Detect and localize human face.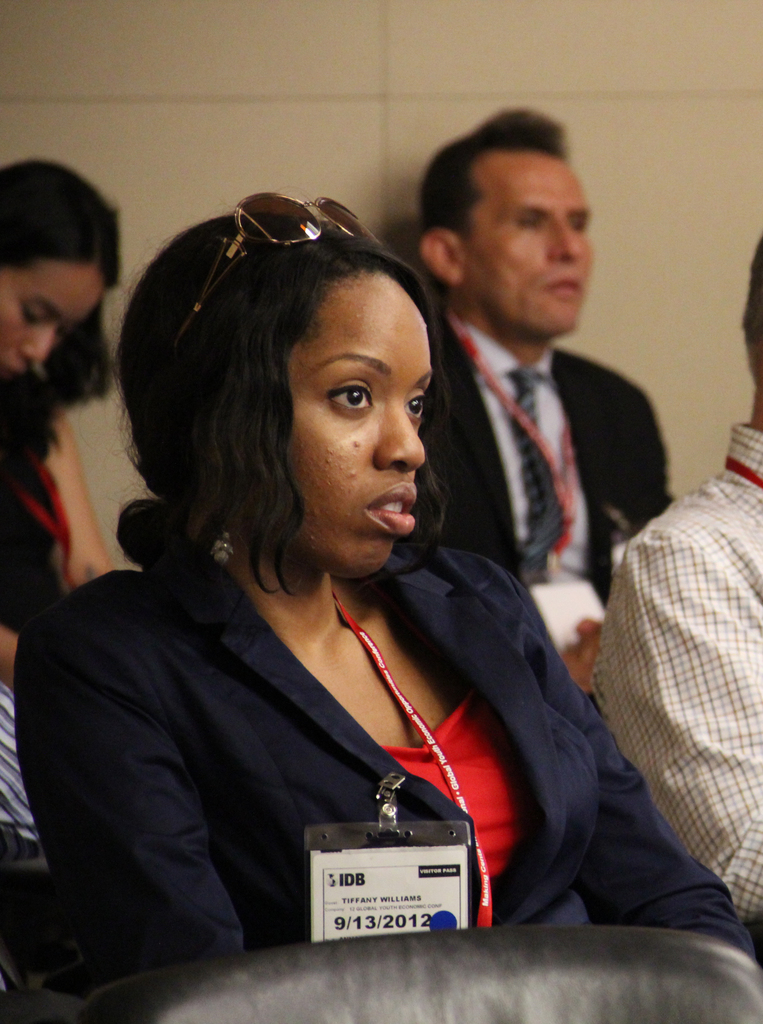
Localized at (455,147,593,332).
